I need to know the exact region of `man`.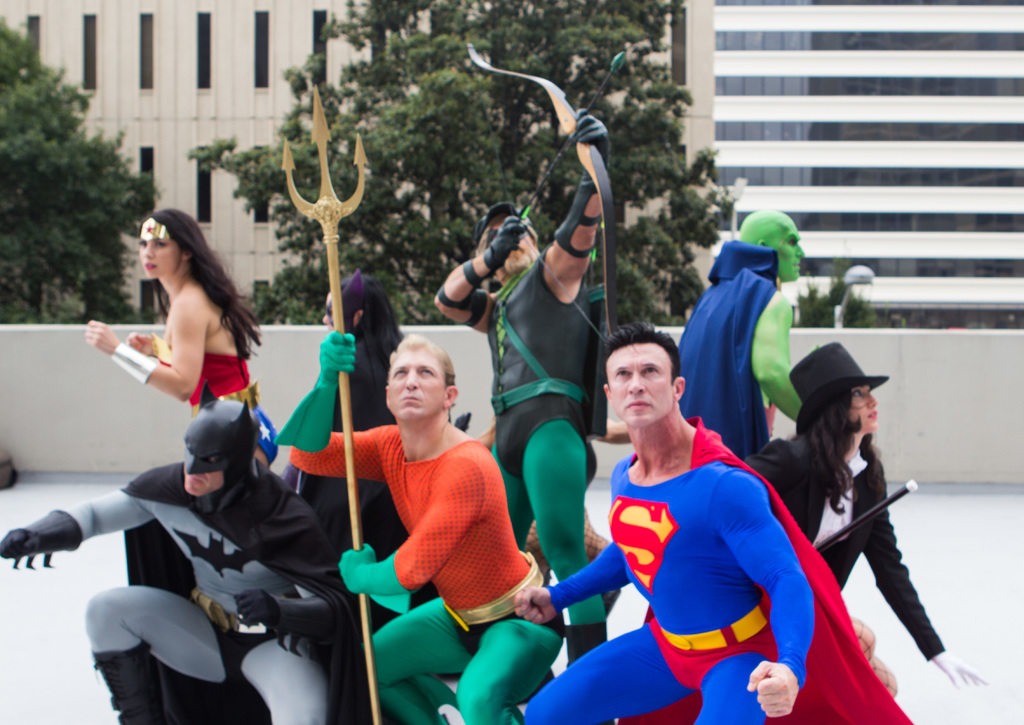
Region: (273,330,566,724).
